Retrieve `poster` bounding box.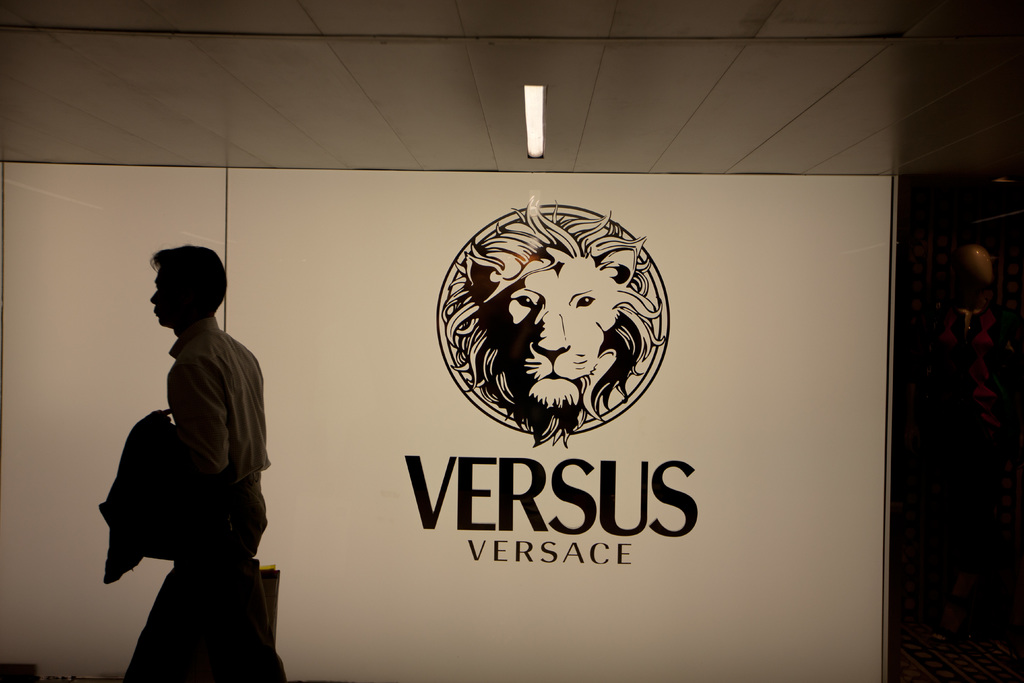
Bounding box: <bbox>404, 190, 703, 564</bbox>.
